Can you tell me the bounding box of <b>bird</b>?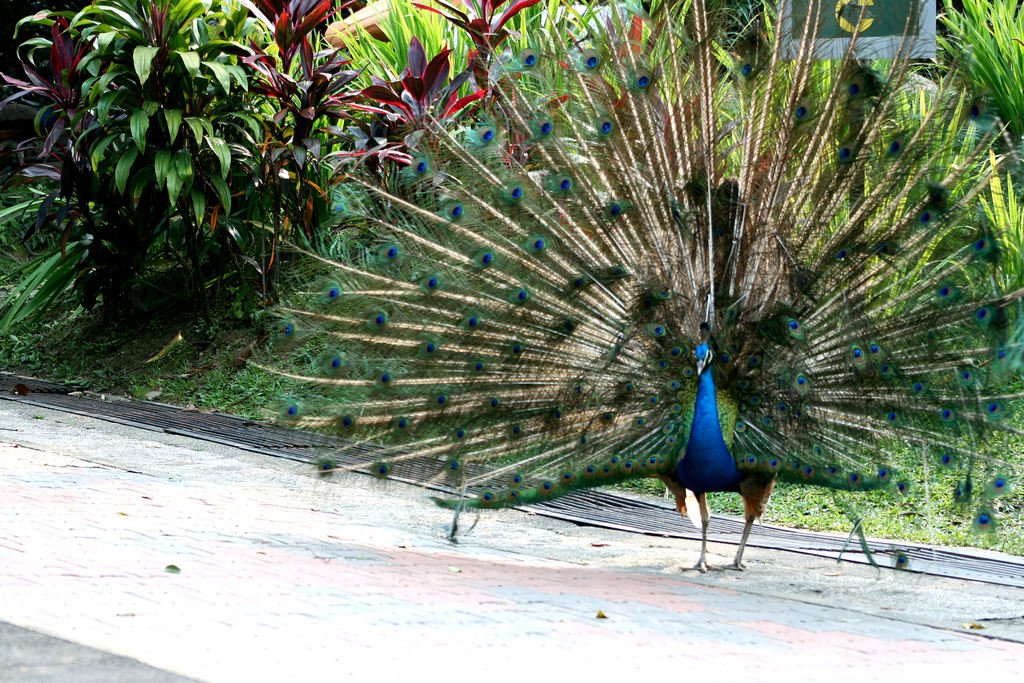
x1=235 y1=0 x2=1023 y2=580.
